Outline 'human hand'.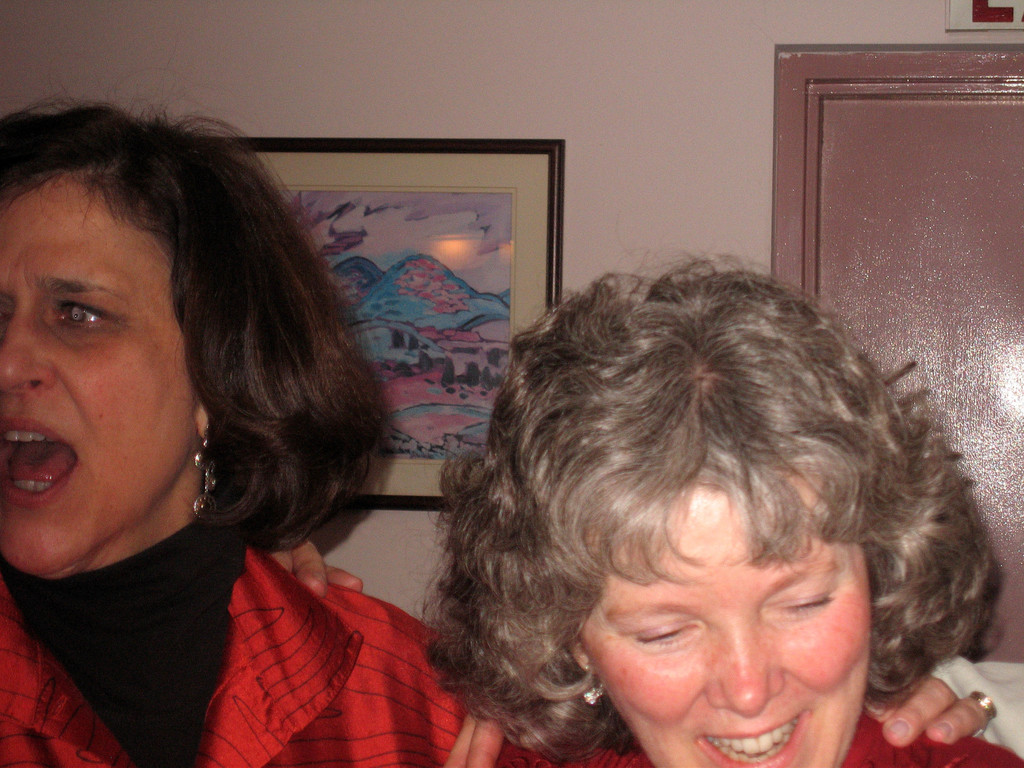
Outline: 270:539:365:601.
